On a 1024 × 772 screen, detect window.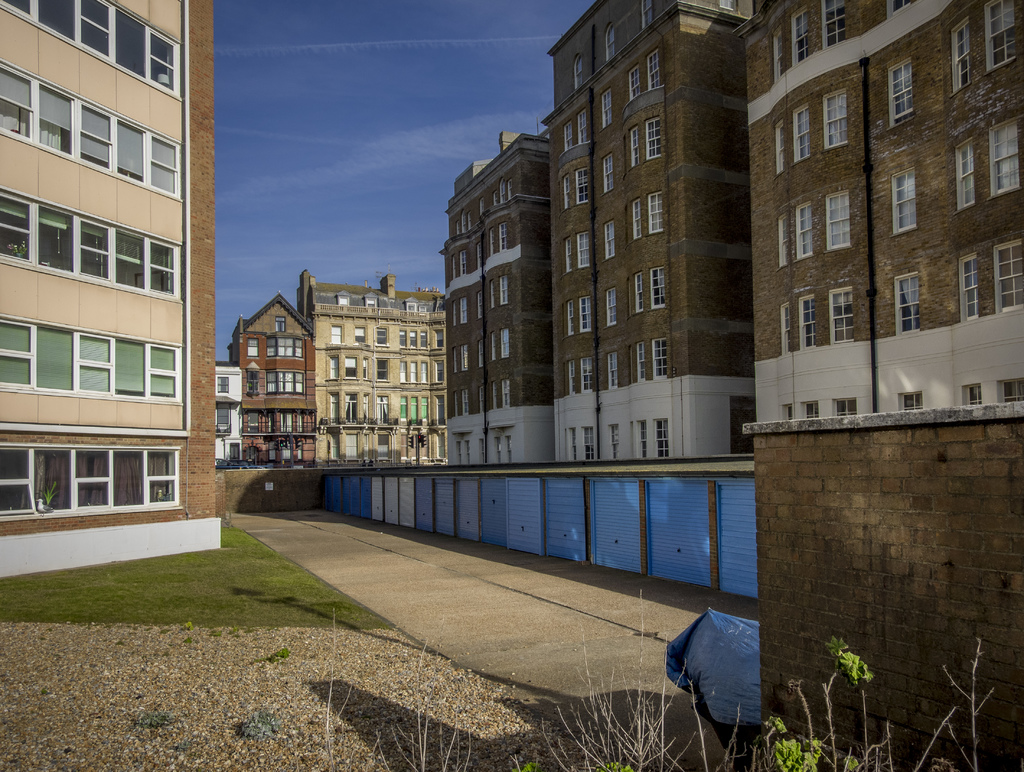
crop(571, 301, 575, 334).
